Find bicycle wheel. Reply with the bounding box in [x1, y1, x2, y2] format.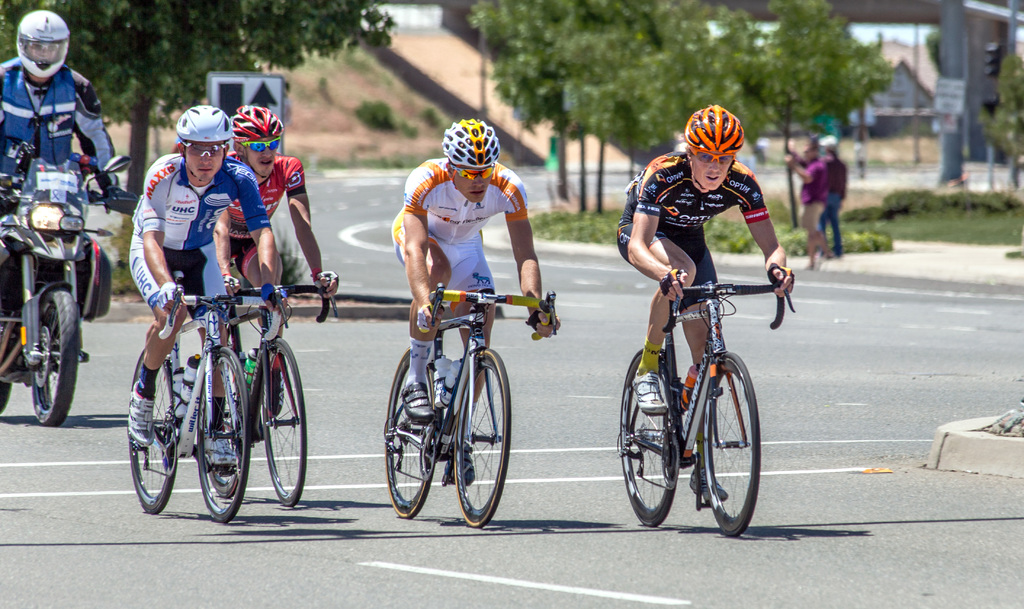
[205, 377, 239, 494].
